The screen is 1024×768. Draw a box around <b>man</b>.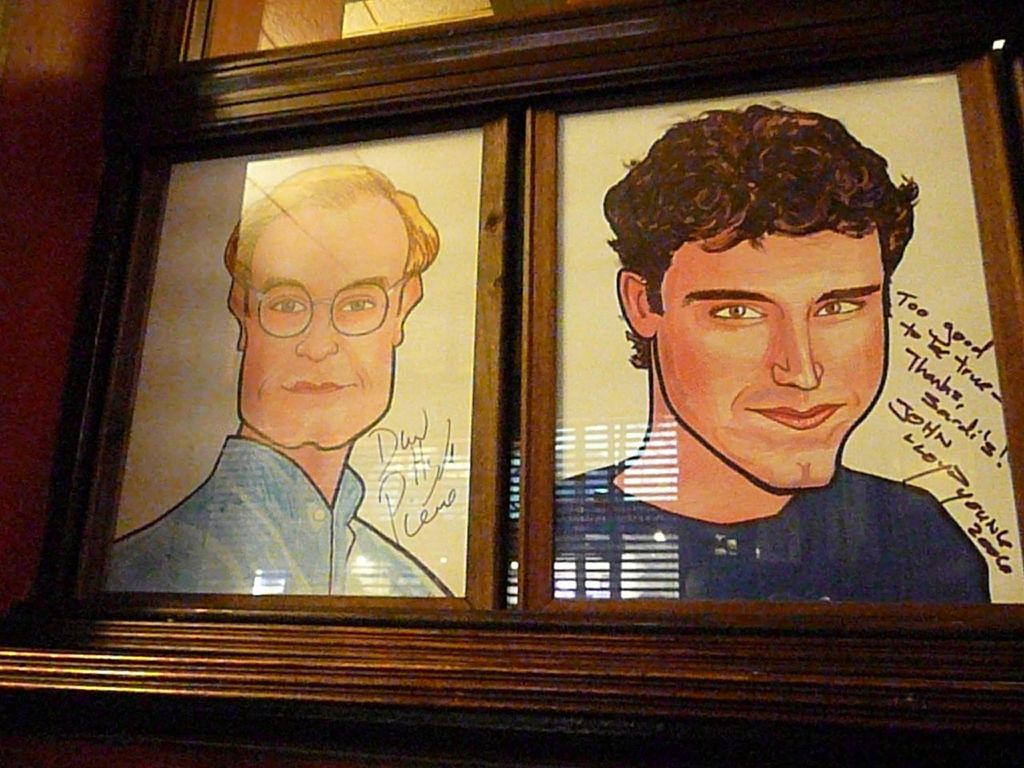
bbox=(110, 168, 454, 598).
